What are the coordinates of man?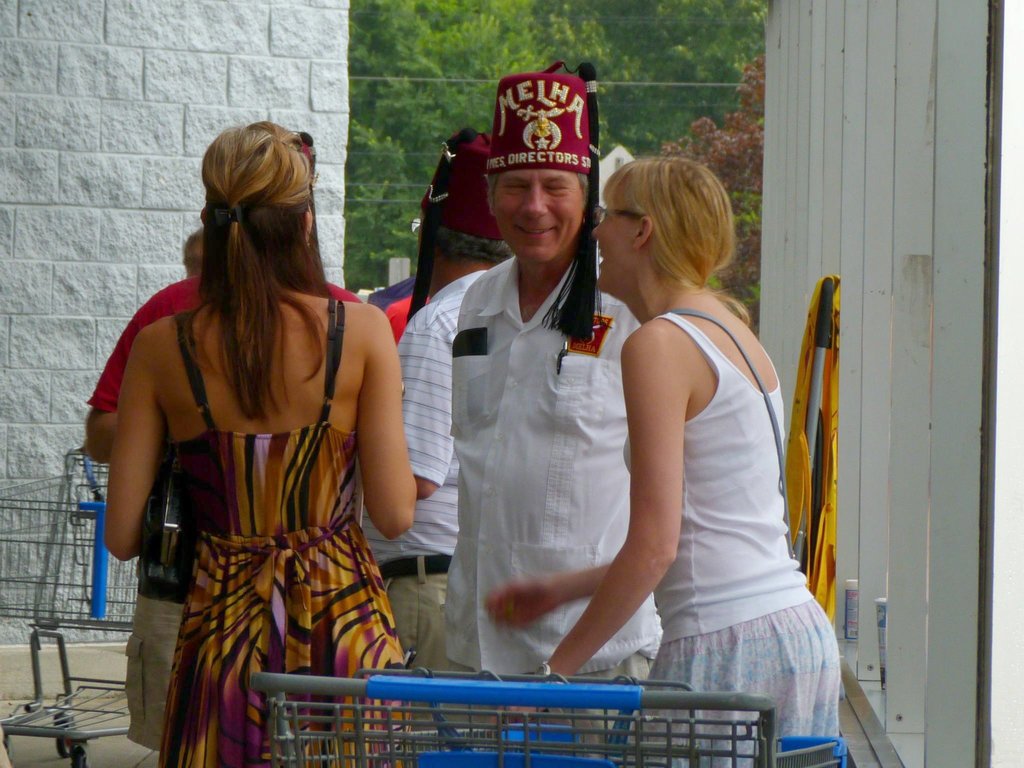
[left=80, top=275, right=369, bottom=750].
